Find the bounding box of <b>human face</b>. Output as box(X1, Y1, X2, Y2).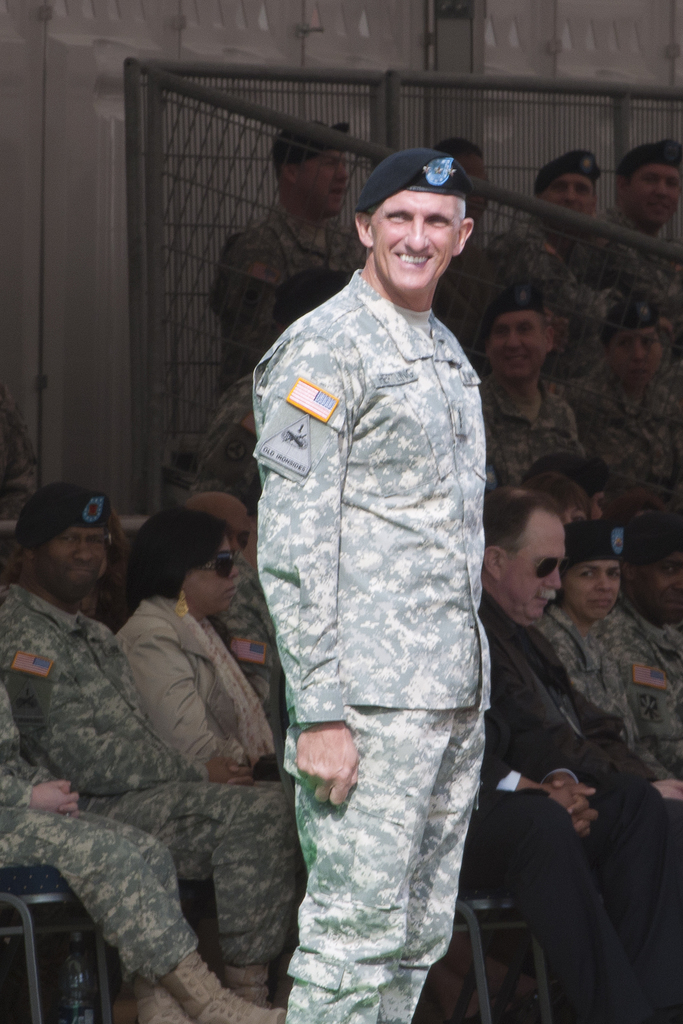
box(504, 509, 565, 618).
